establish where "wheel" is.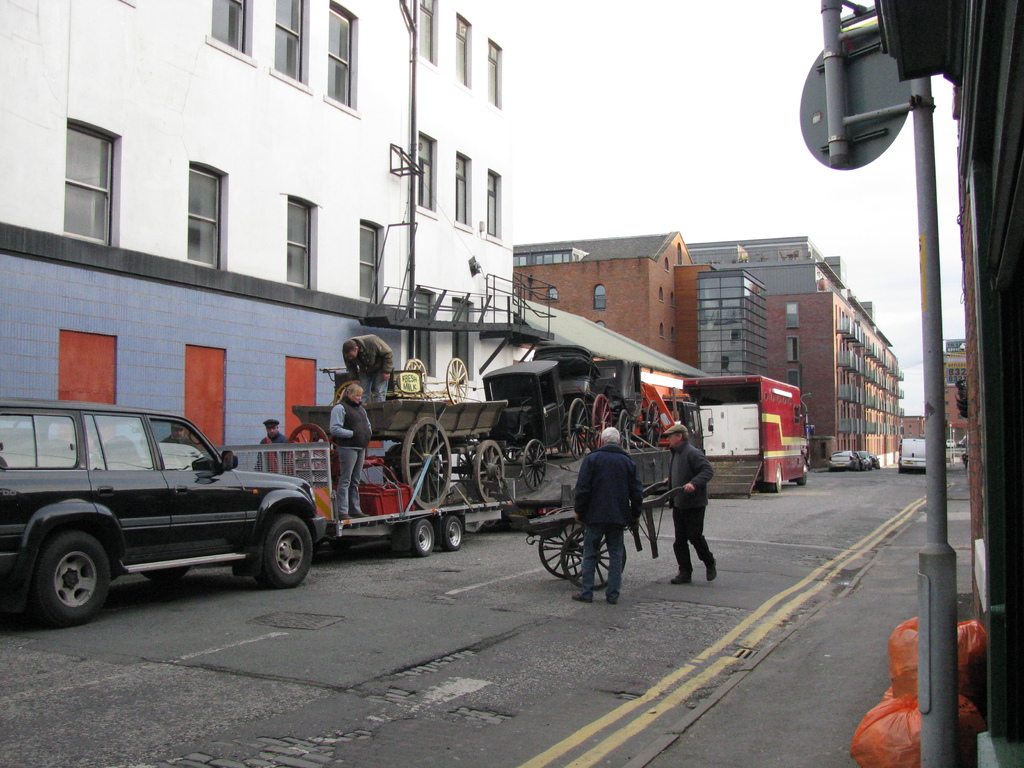
Established at select_region(404, 416, 454, 504).
